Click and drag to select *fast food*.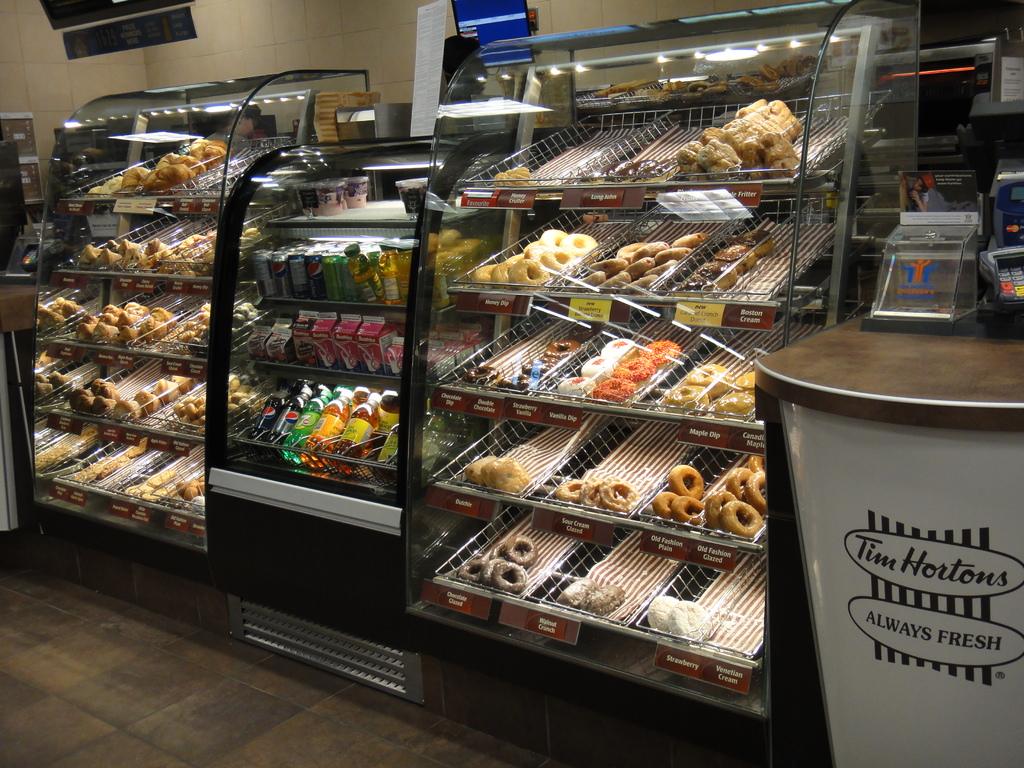
Selection: x1=170 y1=397 x2=204 y2=425.
